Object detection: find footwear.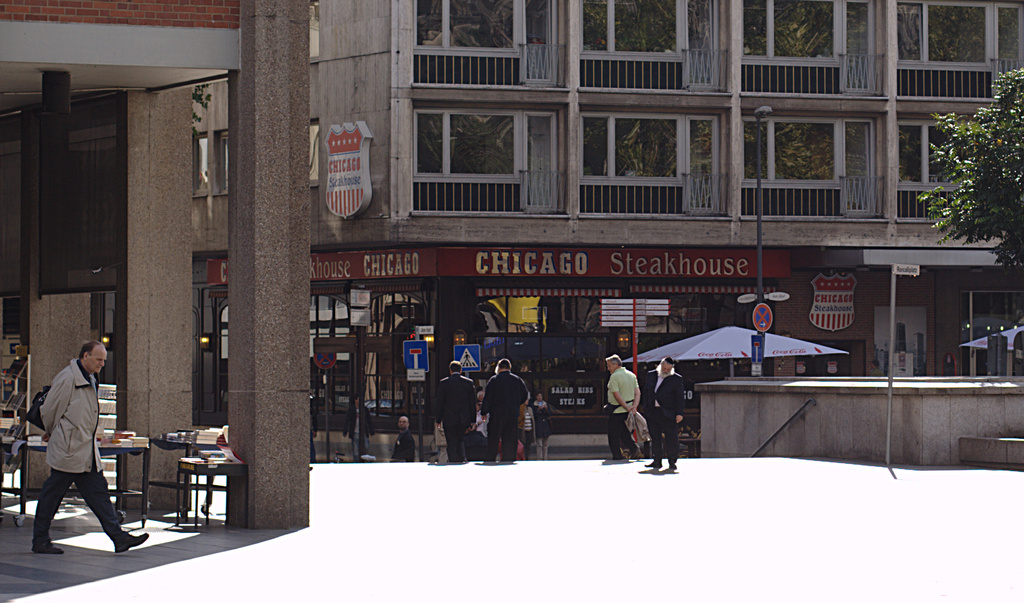
select_region(646, 460, 661, 468).
